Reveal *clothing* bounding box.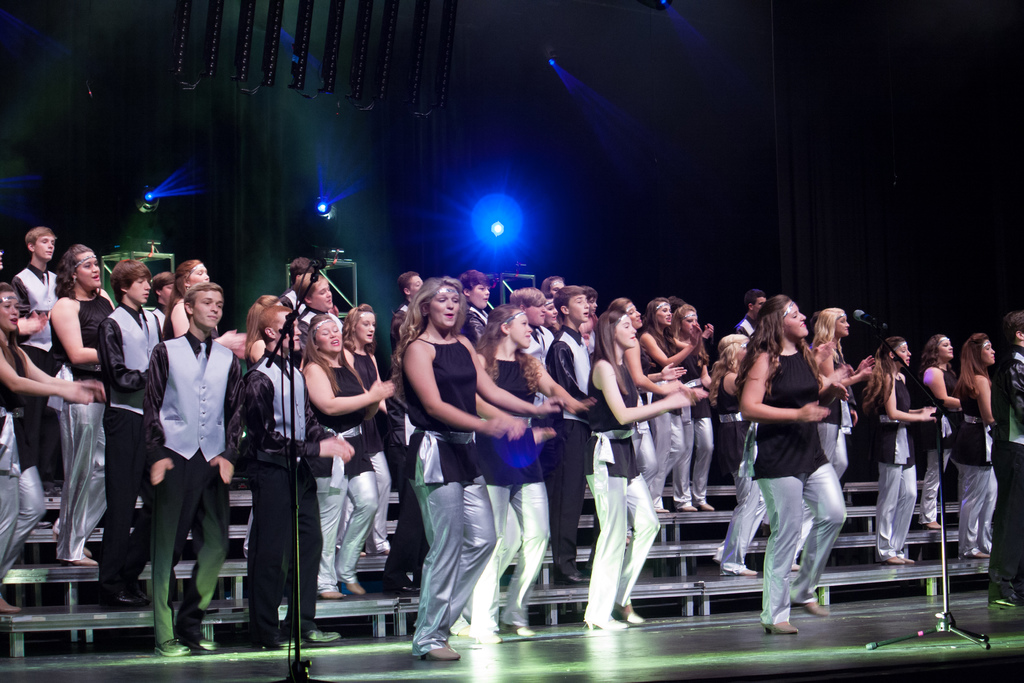
Revealed: detection(349, 345, 396, 546).
